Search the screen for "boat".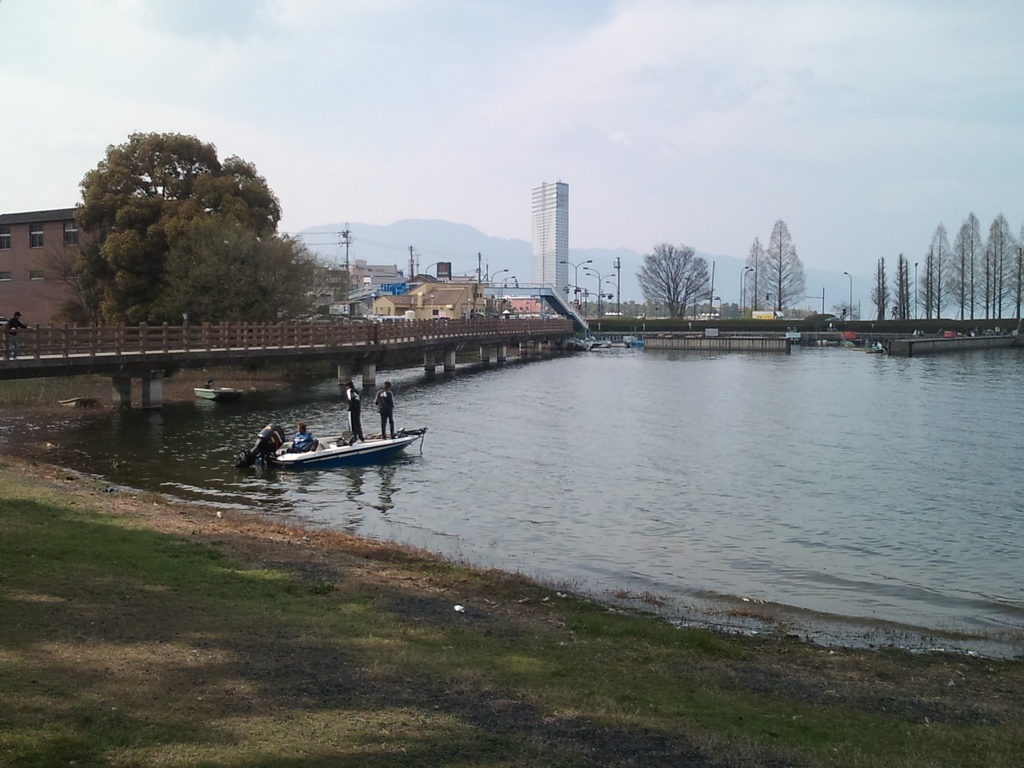
Found at <box>273,428,424,470</box>.
